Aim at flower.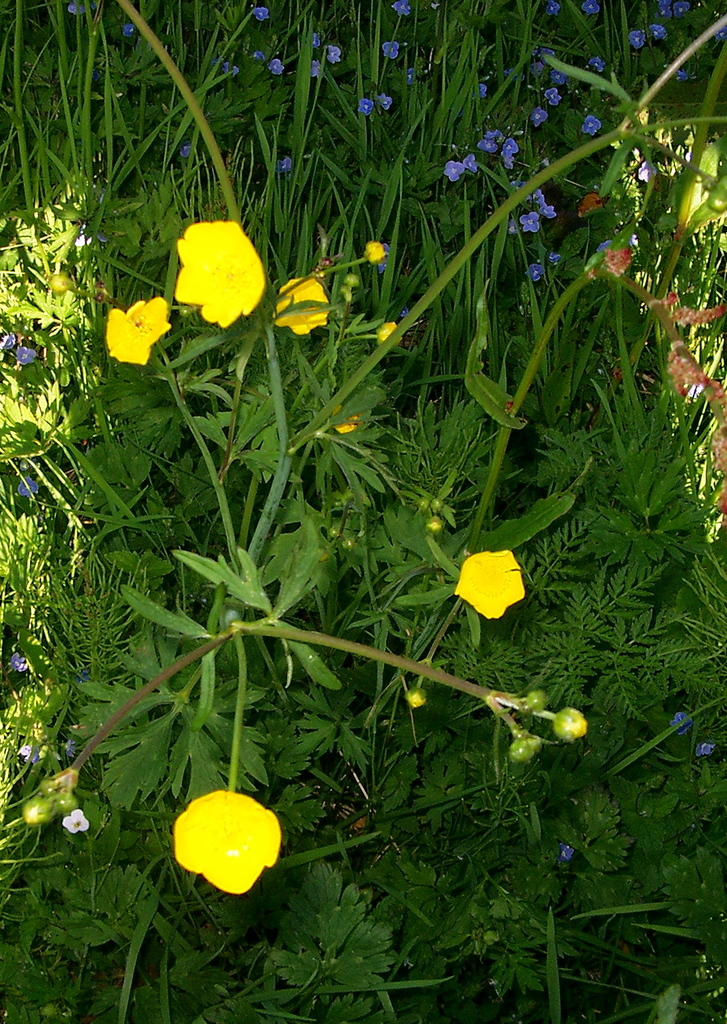
Aimed at Rect(0, 326, 16, 355).
